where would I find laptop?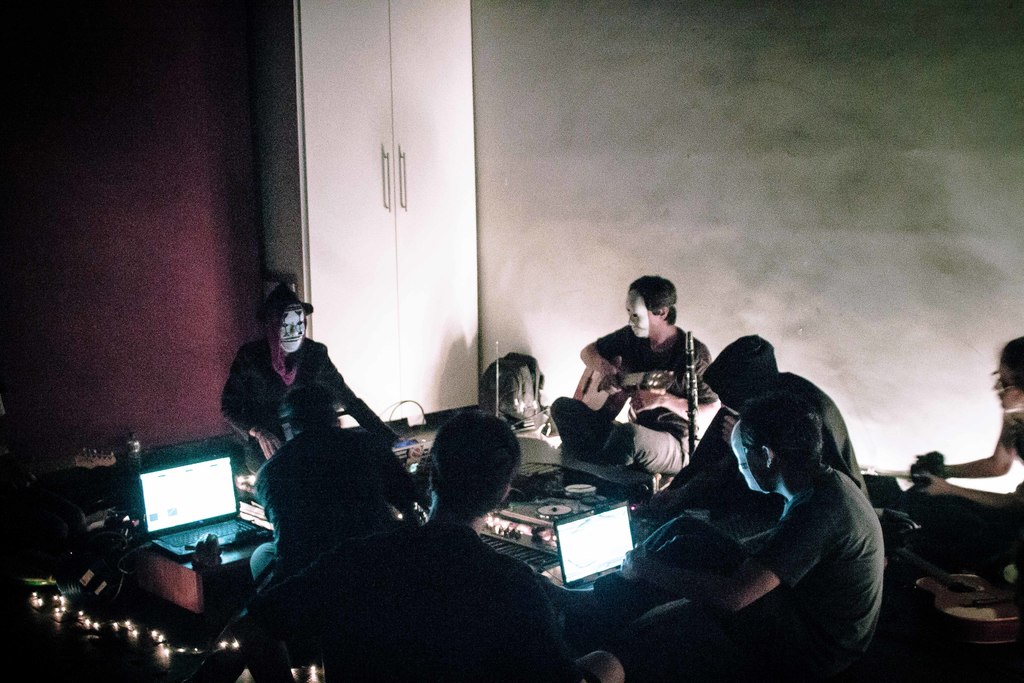
At 548 498 637 591.
